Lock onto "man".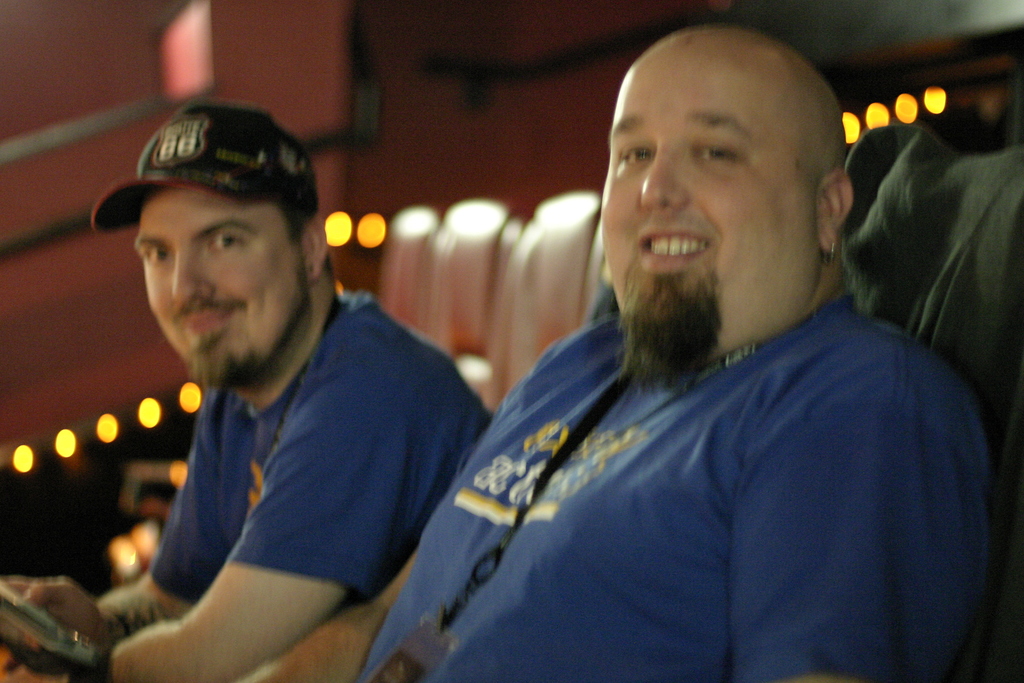
Locked: x1=244 y1=21 x2=991 y2=682.
